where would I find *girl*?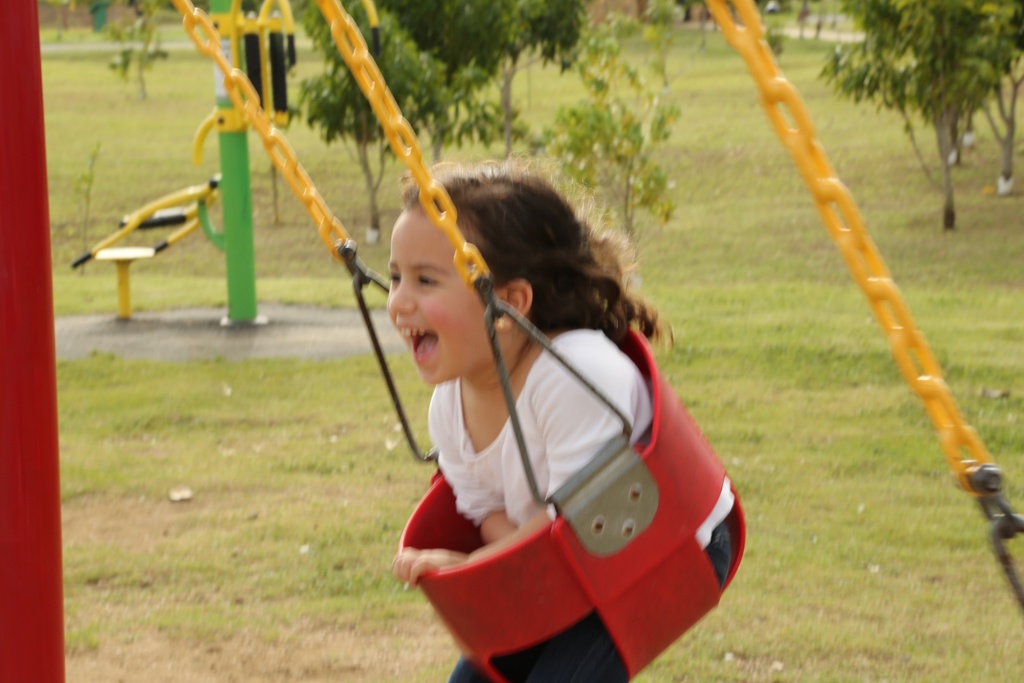
At 384, 152, 735, 682.
